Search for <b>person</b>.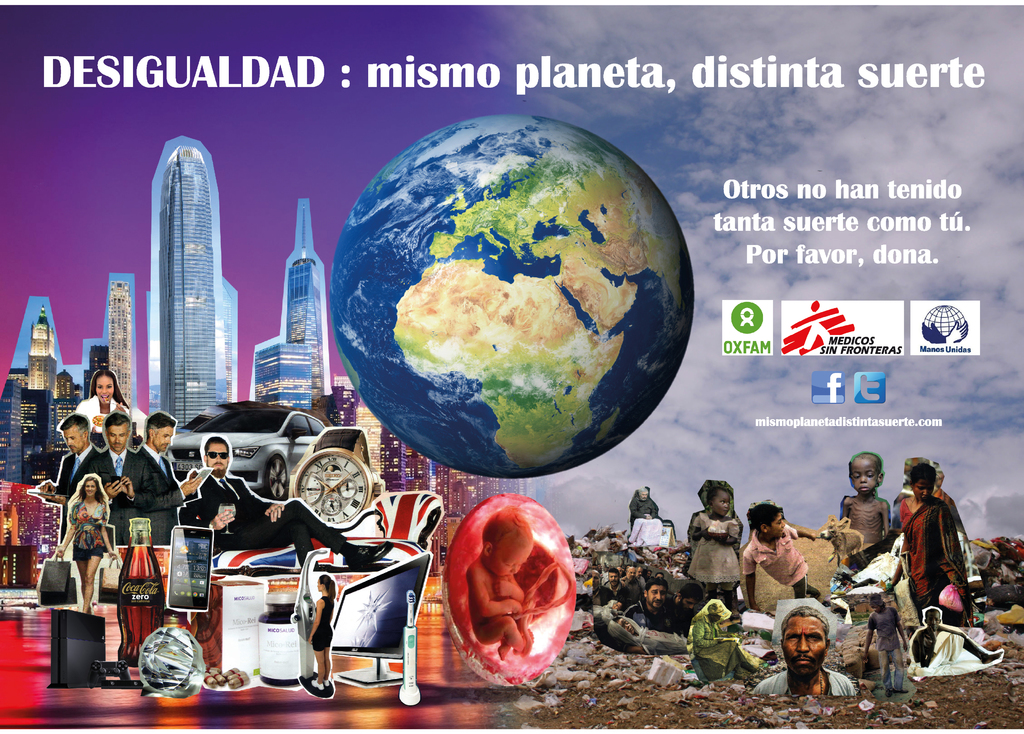
Found at [687, 475, 740, 610].
